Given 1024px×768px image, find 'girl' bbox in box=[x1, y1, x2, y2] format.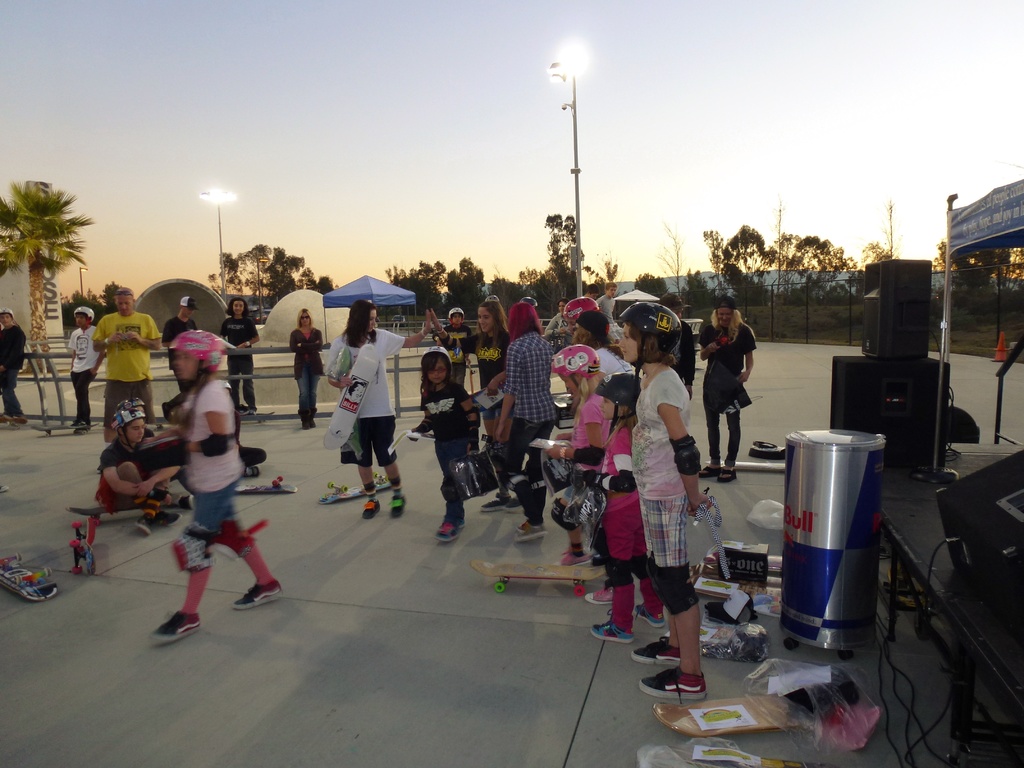
box=[570, 349, 618, 579].
